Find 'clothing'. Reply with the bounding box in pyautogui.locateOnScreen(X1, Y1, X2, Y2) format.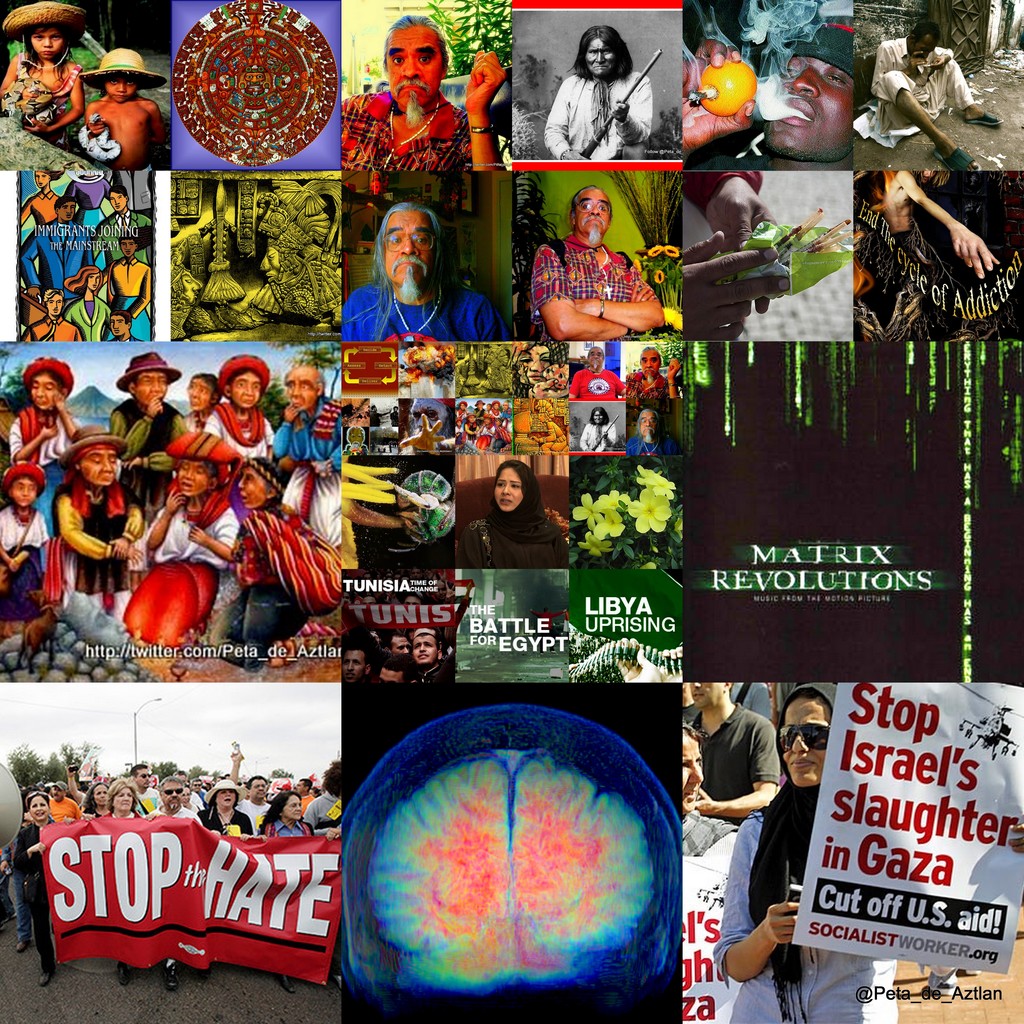
pyautogui.locateOnScreen(227, 503, 342, 668).
